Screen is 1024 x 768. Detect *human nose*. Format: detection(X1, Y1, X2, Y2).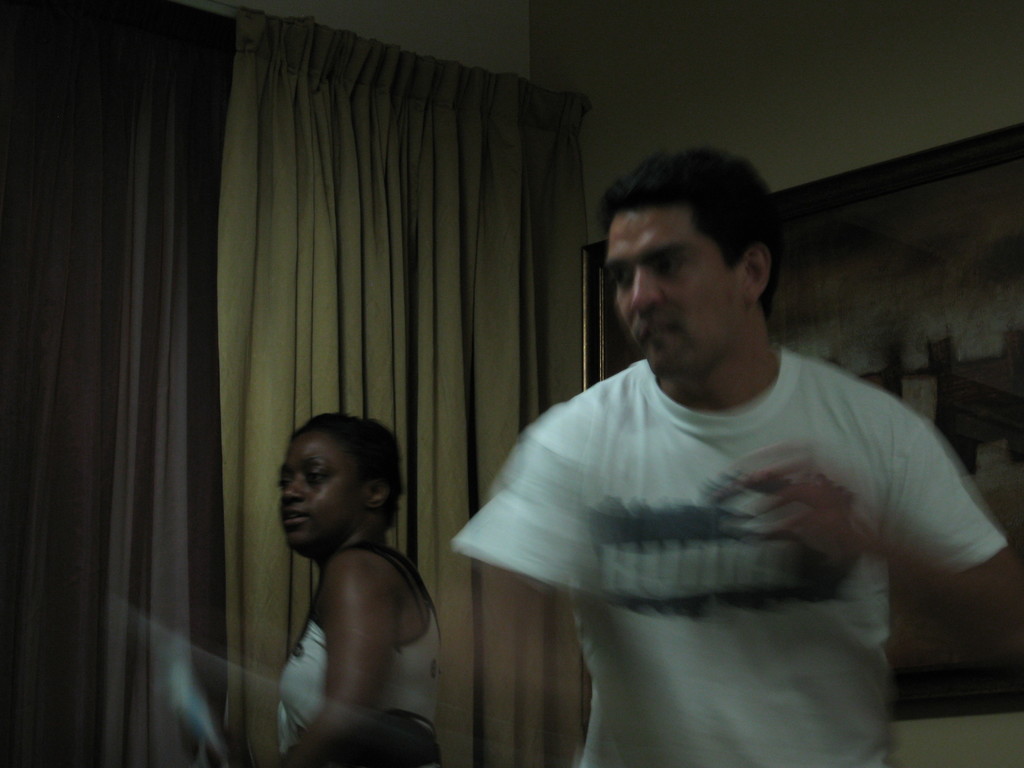
detection(632, 266, 668, 309).
